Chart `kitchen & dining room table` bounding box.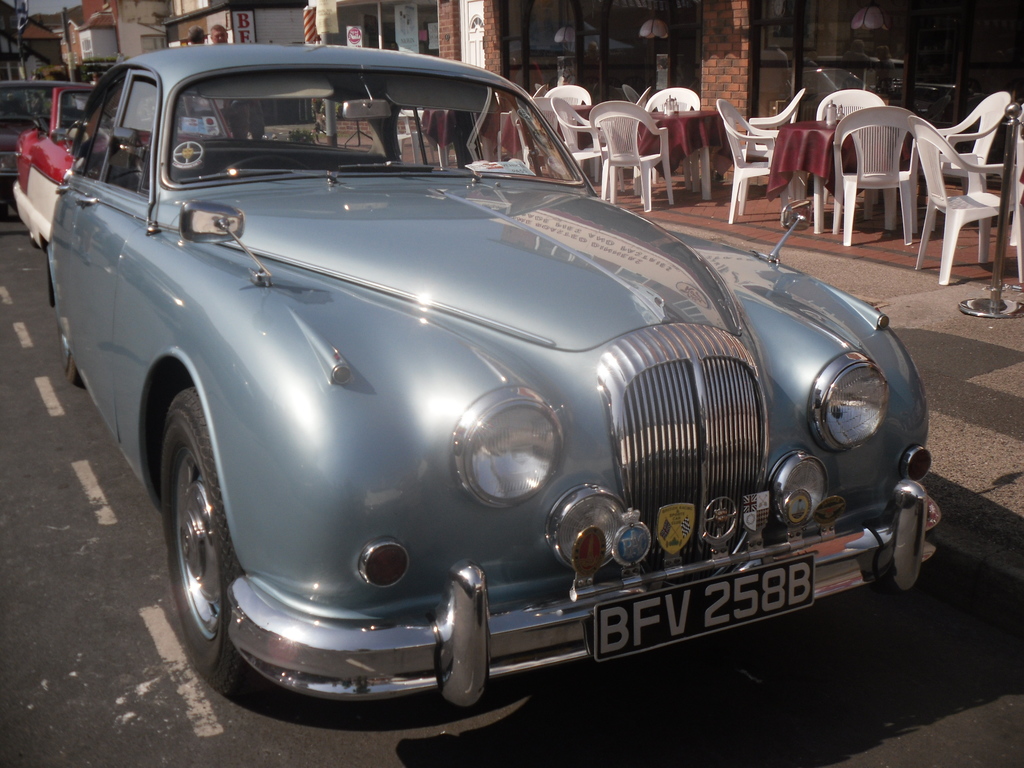
Charted: <bbox>717, 92, 1012, 245</bbox>.
